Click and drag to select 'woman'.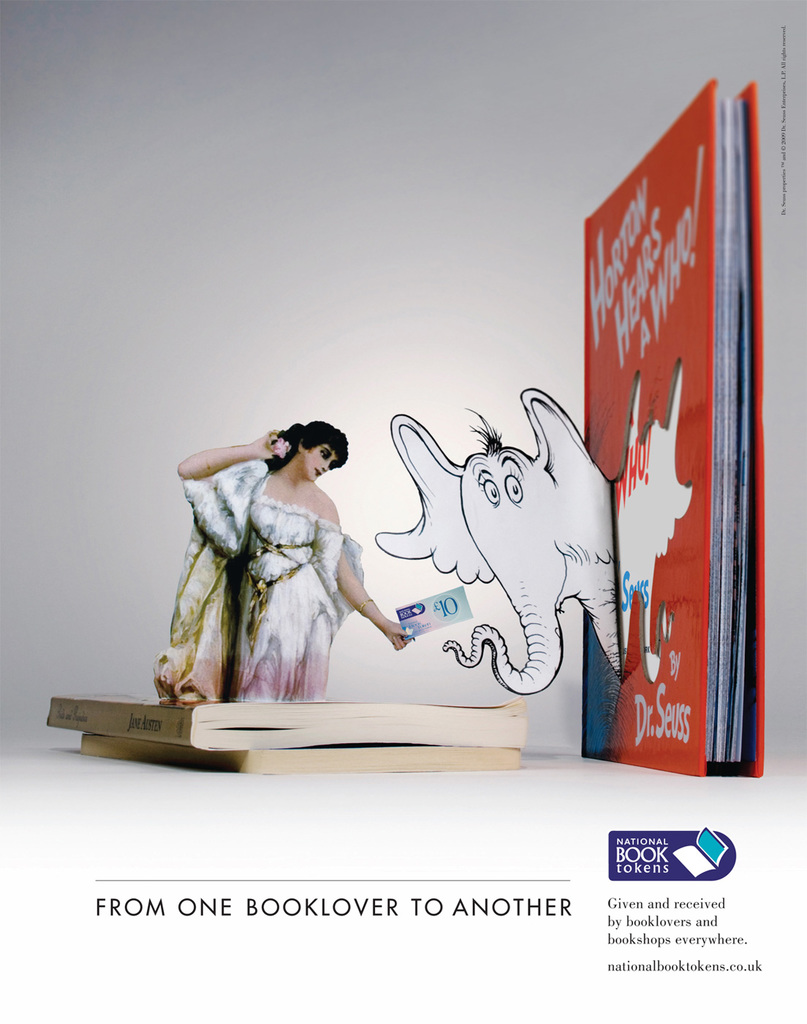
Selection: [x1=169, y1=407, x2=417, y2=699].
